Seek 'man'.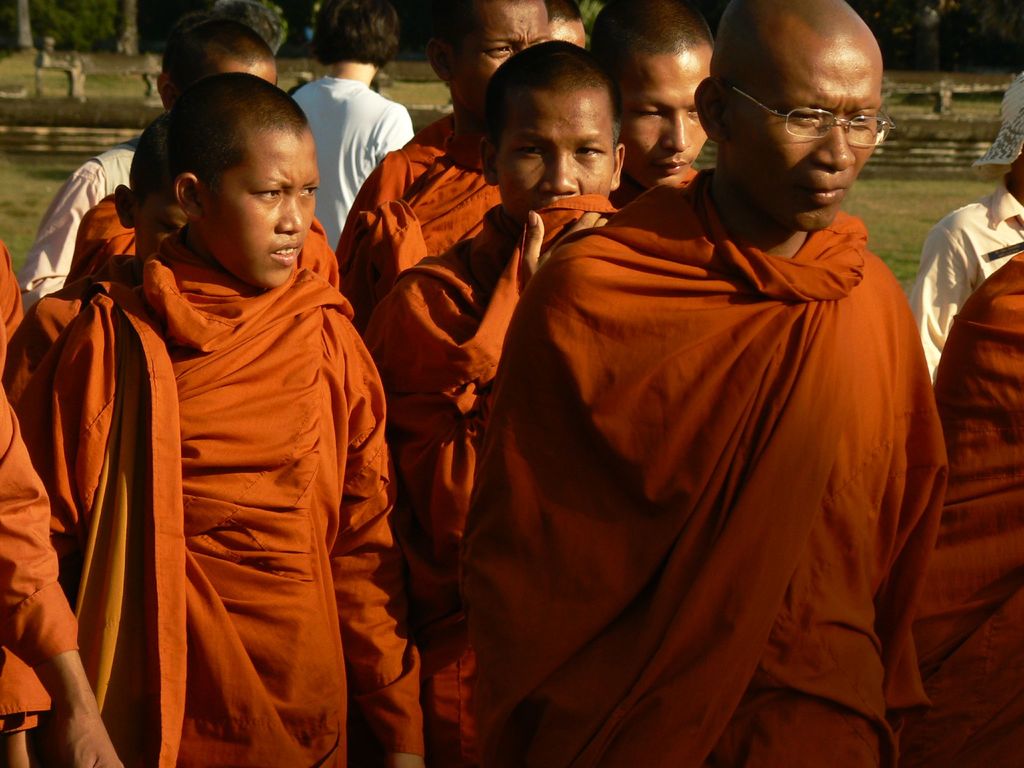
[340,0,554,333].
